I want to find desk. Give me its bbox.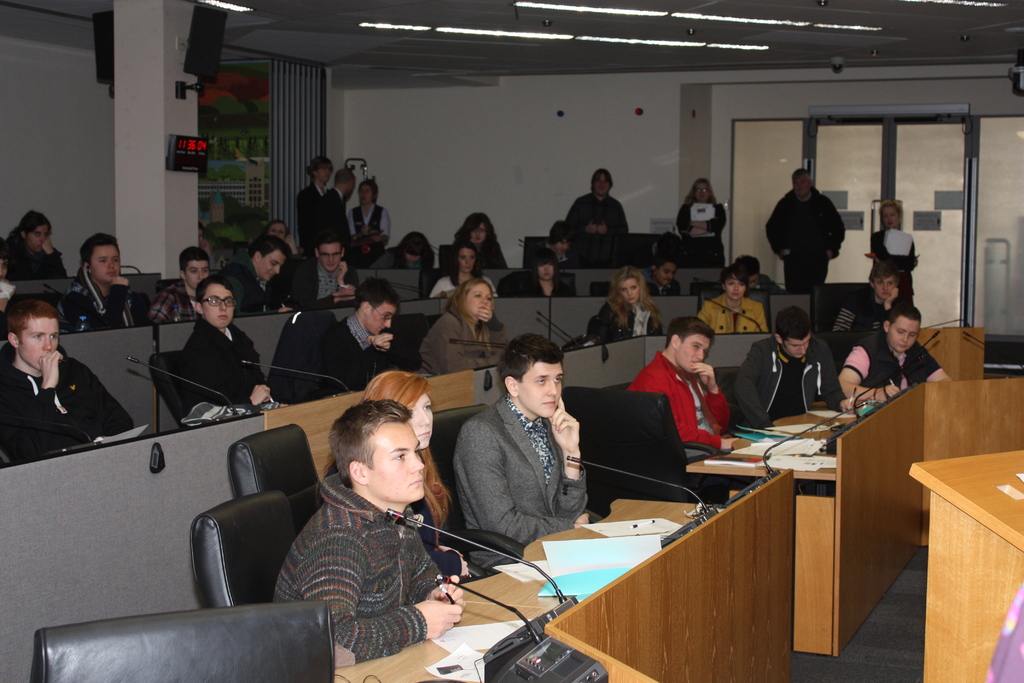
x1=910 y1=445 x2=1023 y2=682.
